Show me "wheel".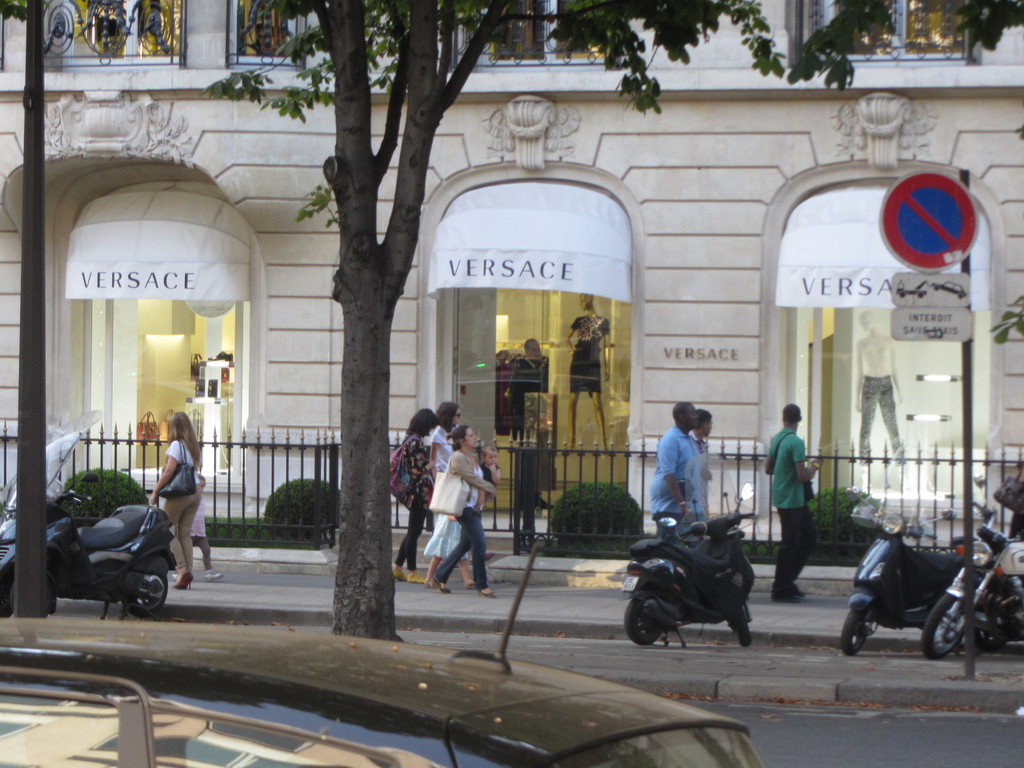
"wheel" is here: detection(737, 606, 748, 651).
